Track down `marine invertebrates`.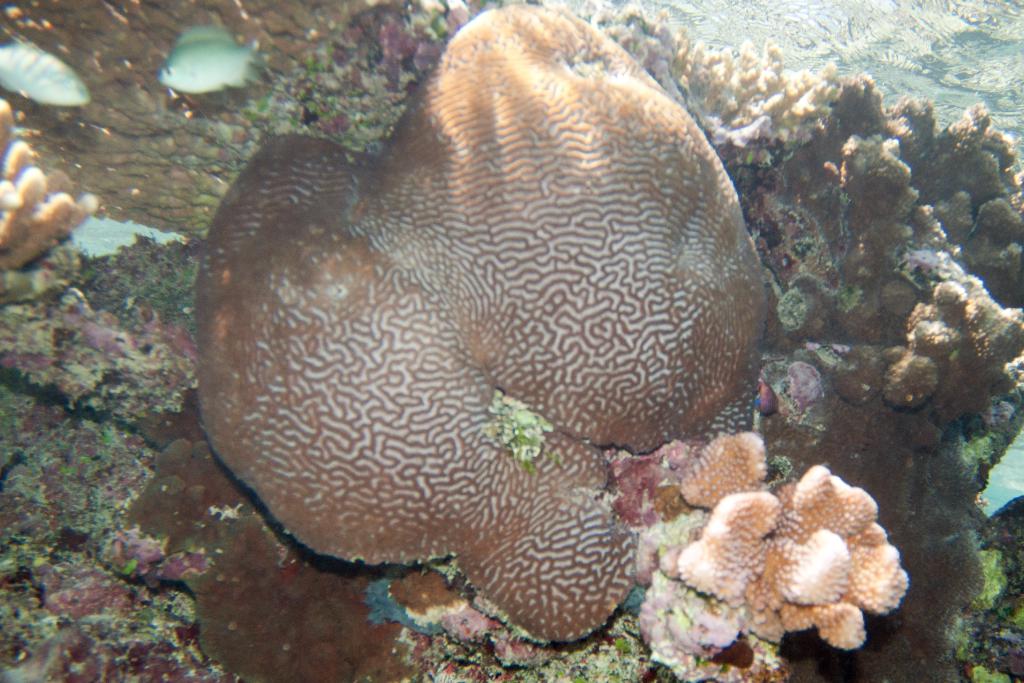
Tracked to left=191, top=37, right=766, bottom=680.
